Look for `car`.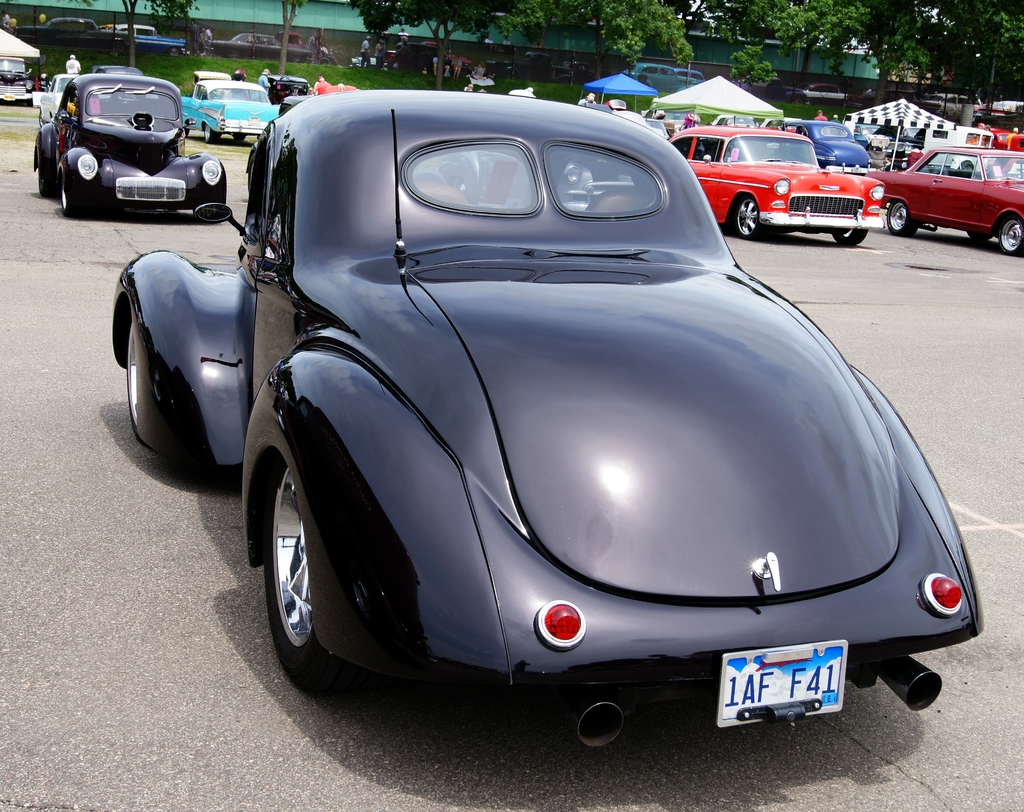
Found: crop(105, 19, 189, 60).
